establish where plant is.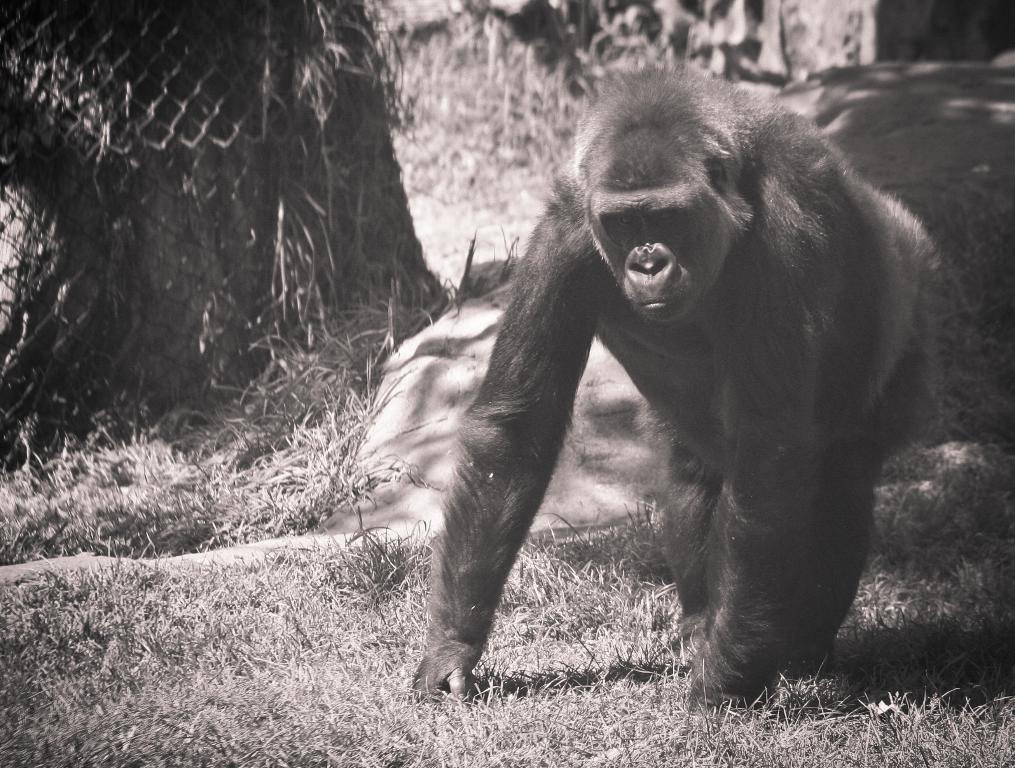
Established at 244, 350, 430, 552.
